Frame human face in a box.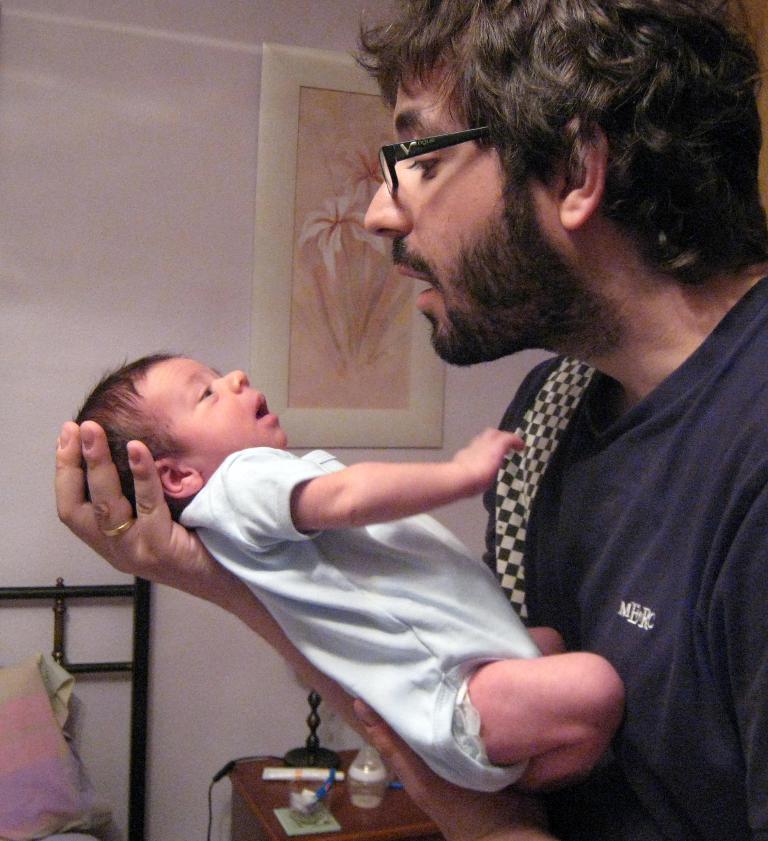
139/354/290/471.
